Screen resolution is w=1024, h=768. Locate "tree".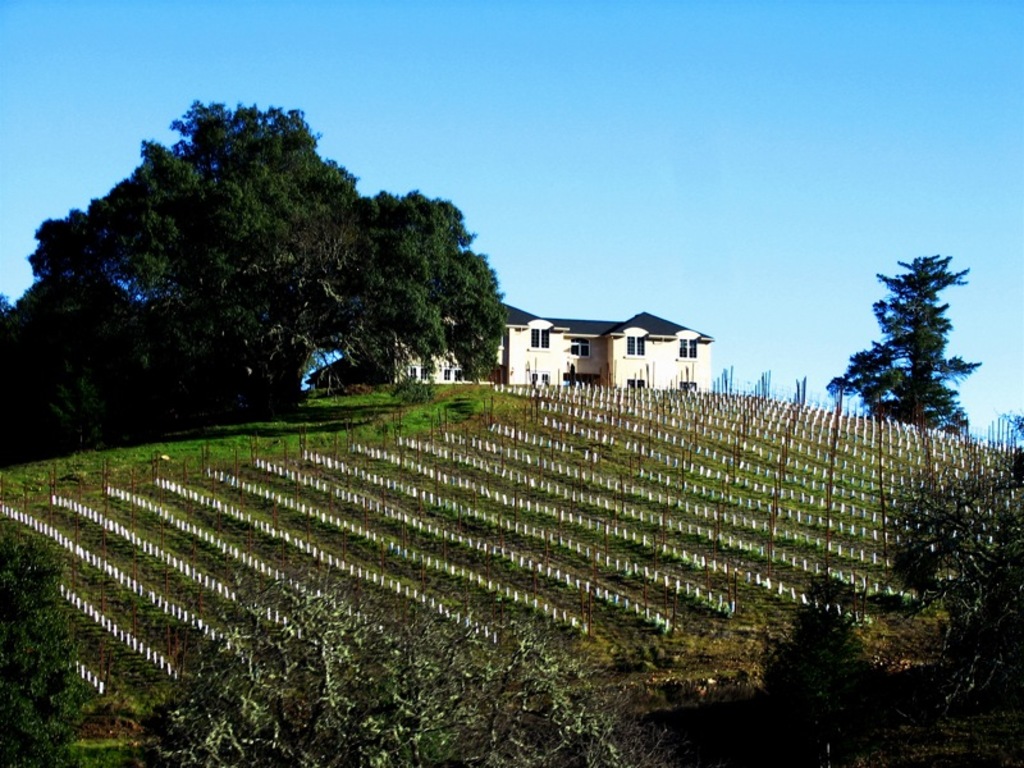
l=24, t=99, r=494, b=429.
